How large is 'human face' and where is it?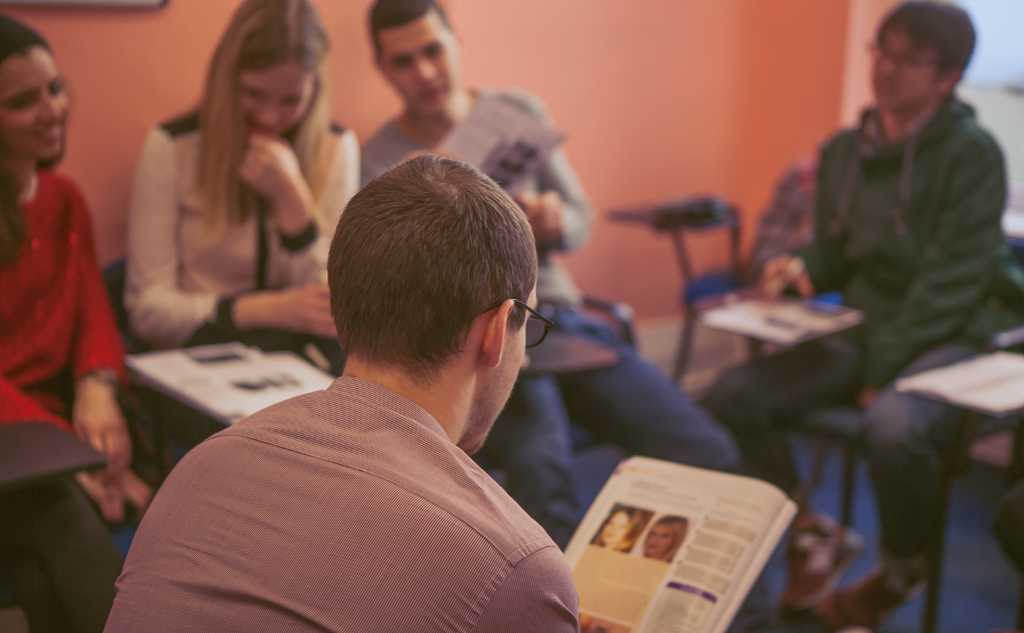
Bounding box: (x1=0, y1=47, x2=67, y2=153).
